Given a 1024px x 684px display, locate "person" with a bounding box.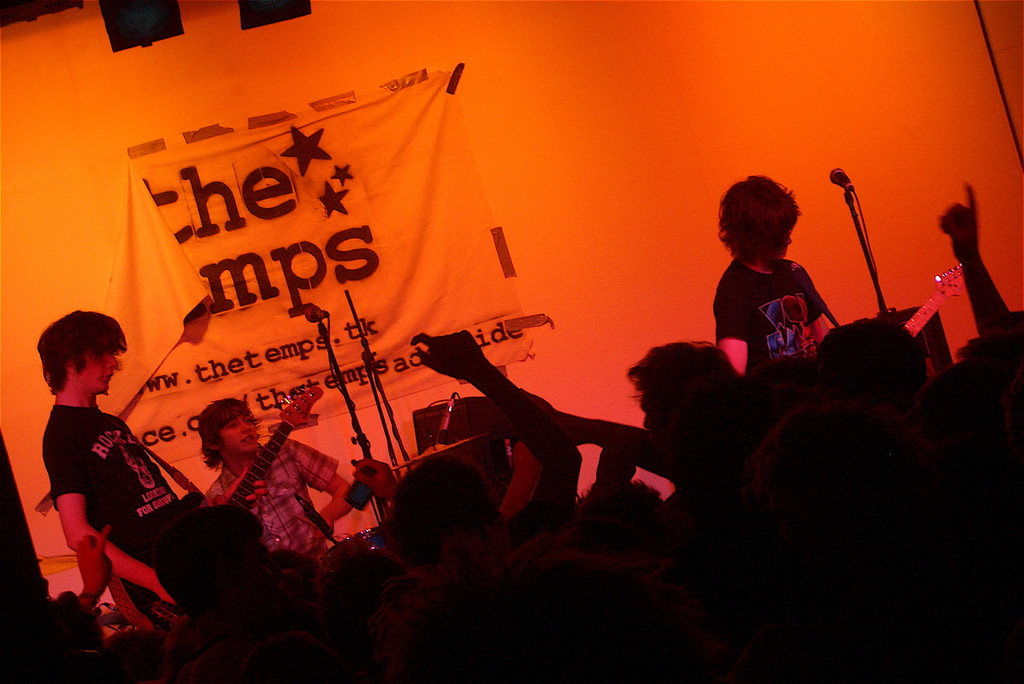
Located: l=49, t=303, r=183, b=626.
